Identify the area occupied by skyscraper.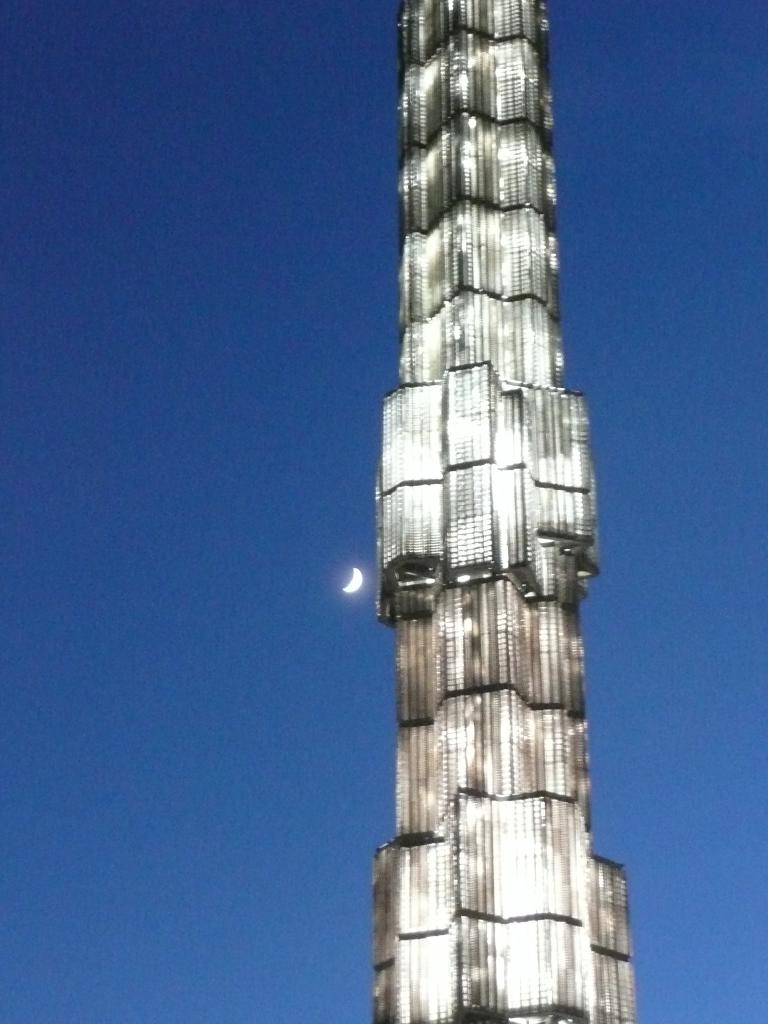
Area: crop(369, 0, 636, 1023).
